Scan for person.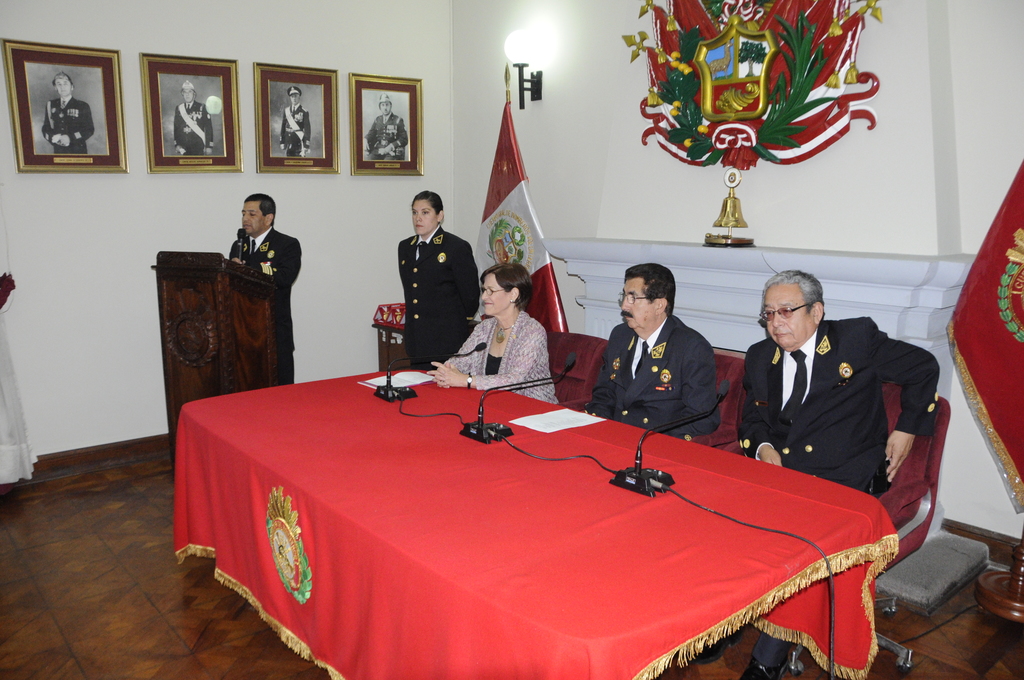
Scan result: detection(224, 191, 300, 383).
